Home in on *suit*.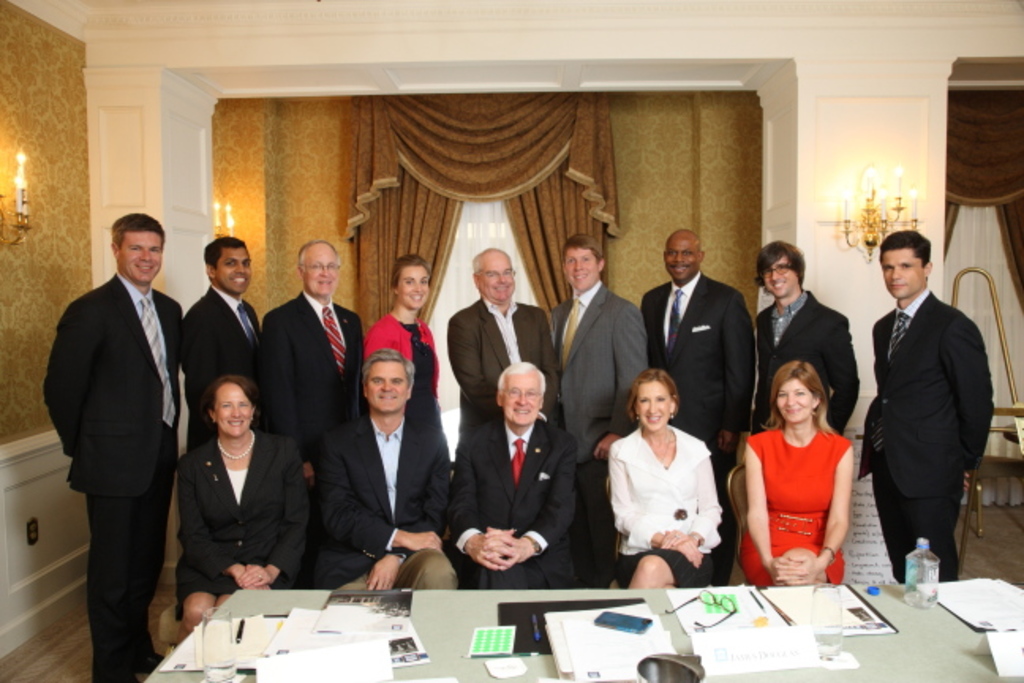
Homed in at <region>302, 403, 461, 617</region>.
